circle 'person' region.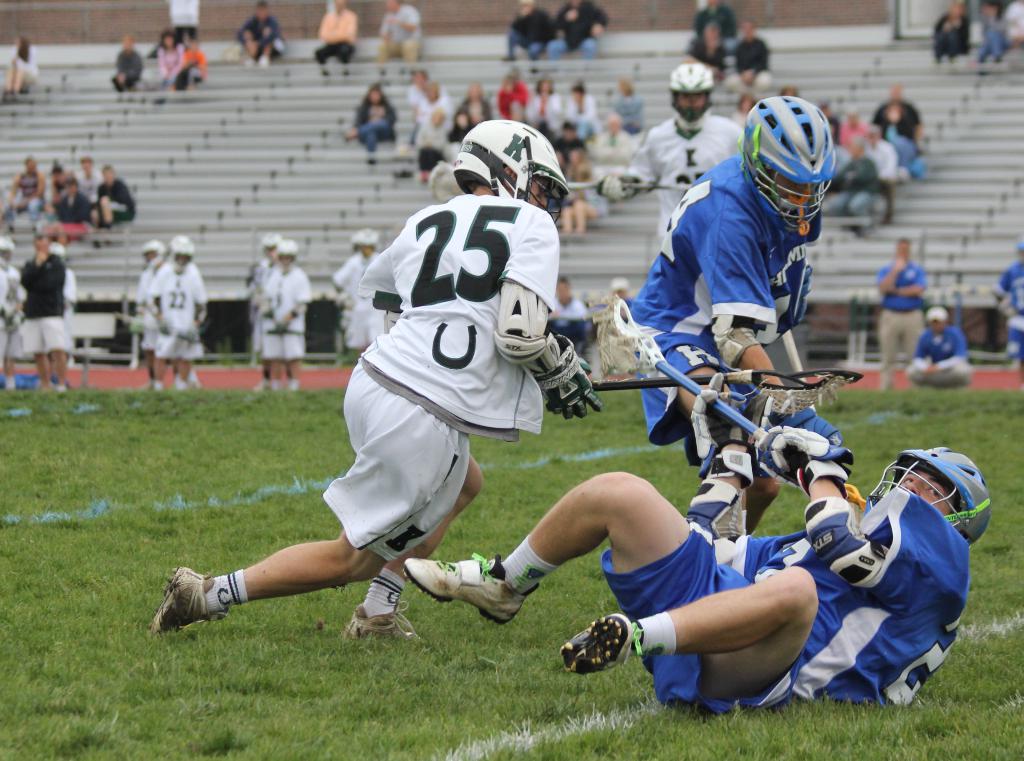
Region: 627 90 833 529.
